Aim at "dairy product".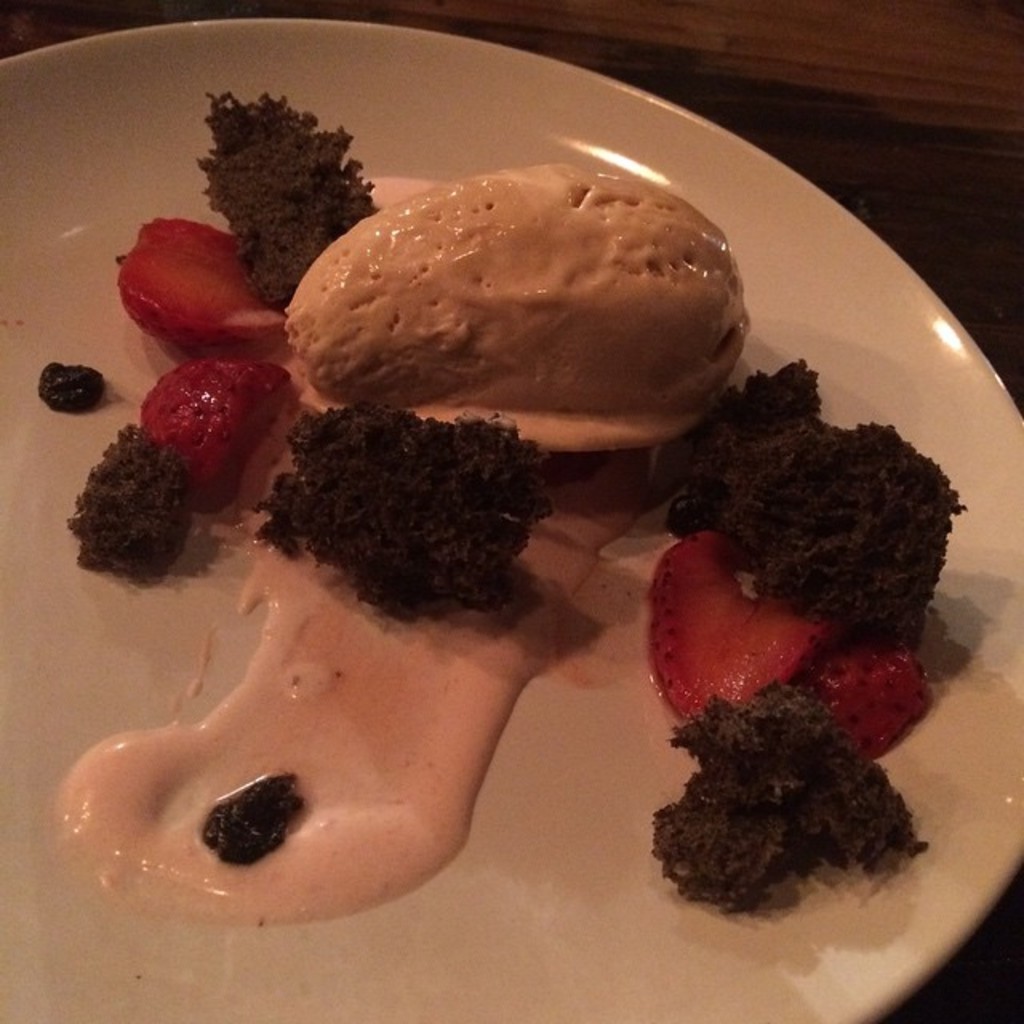
Aimed at bbox=(312, 144, 734, 430).
